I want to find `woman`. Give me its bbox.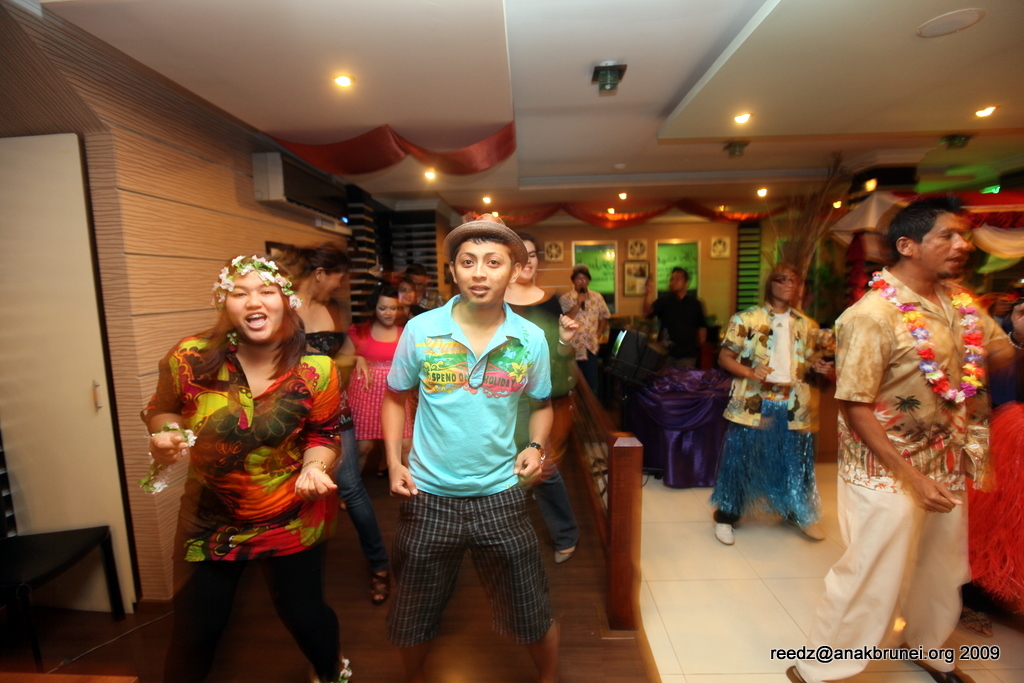
detection(336, 278, 407, 596).
